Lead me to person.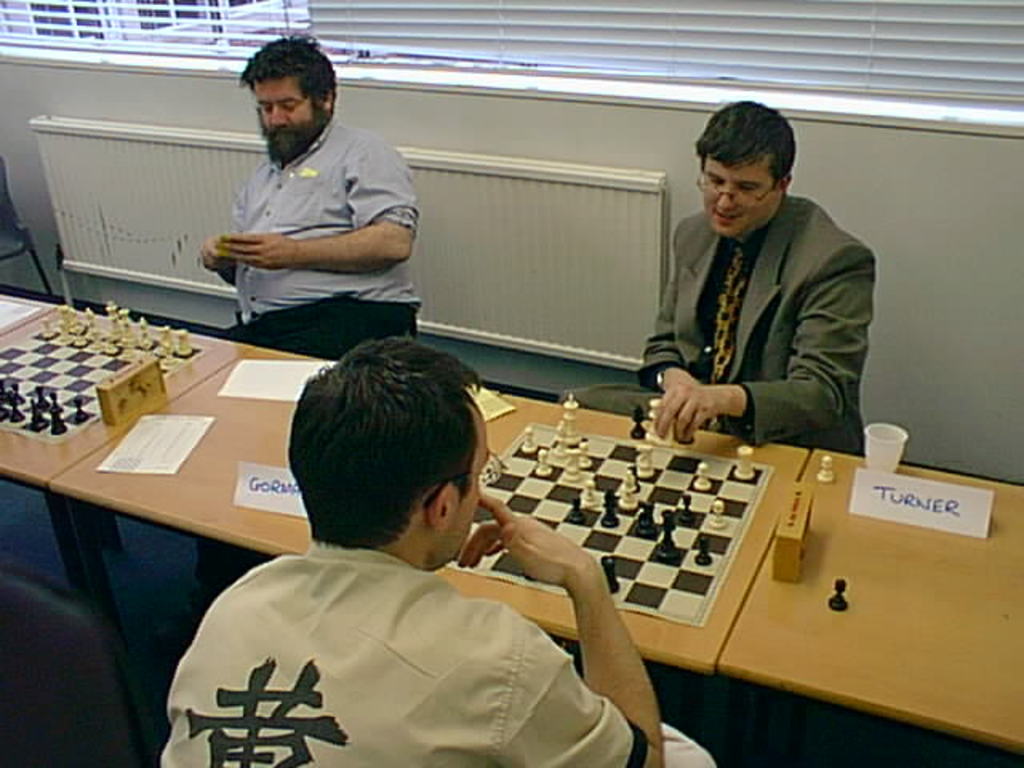
Lead to pyautogui.locateOnScreen(203, 37, 422, 358).
